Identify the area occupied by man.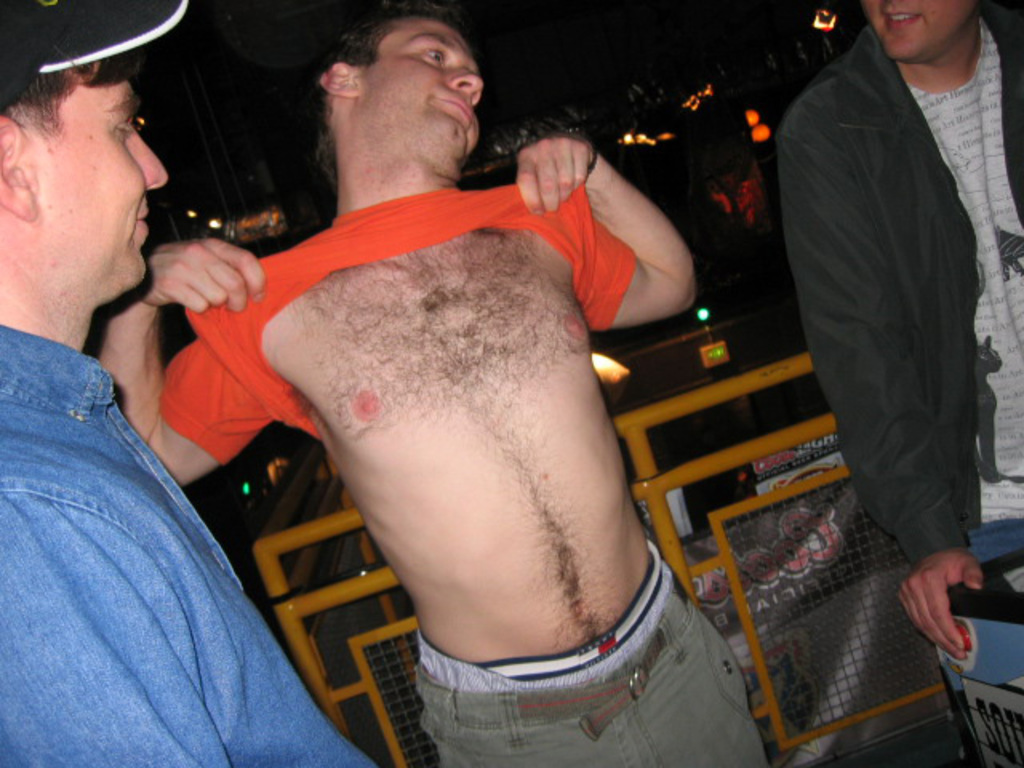
Area: x1=80 y1=0 x2=774 y2=766.
